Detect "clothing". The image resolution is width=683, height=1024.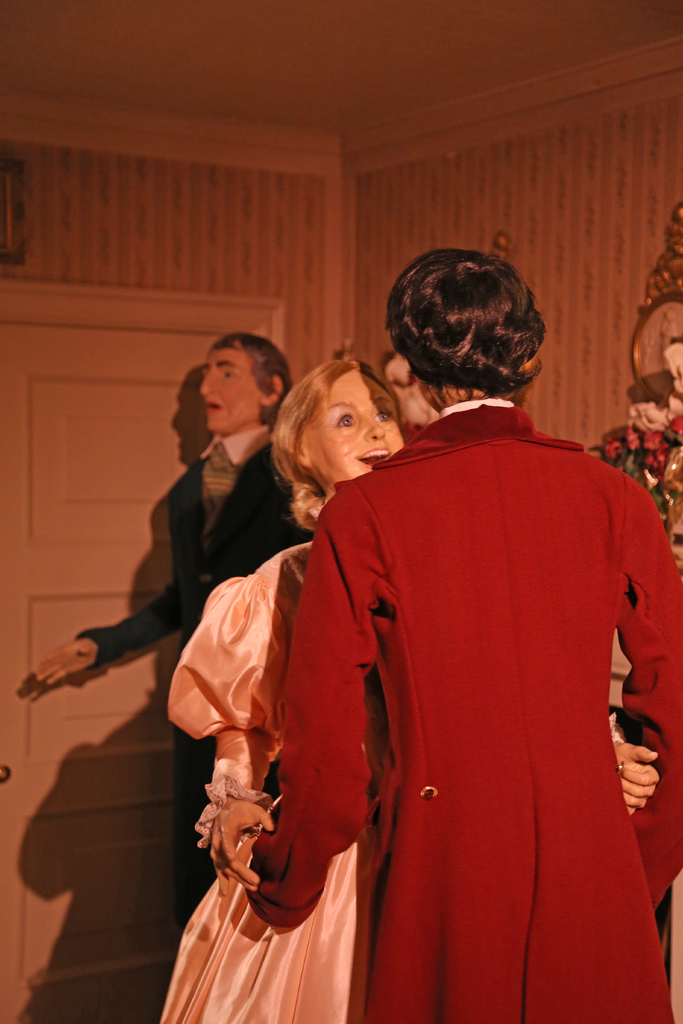
region(243, 397, 682, 1023).
